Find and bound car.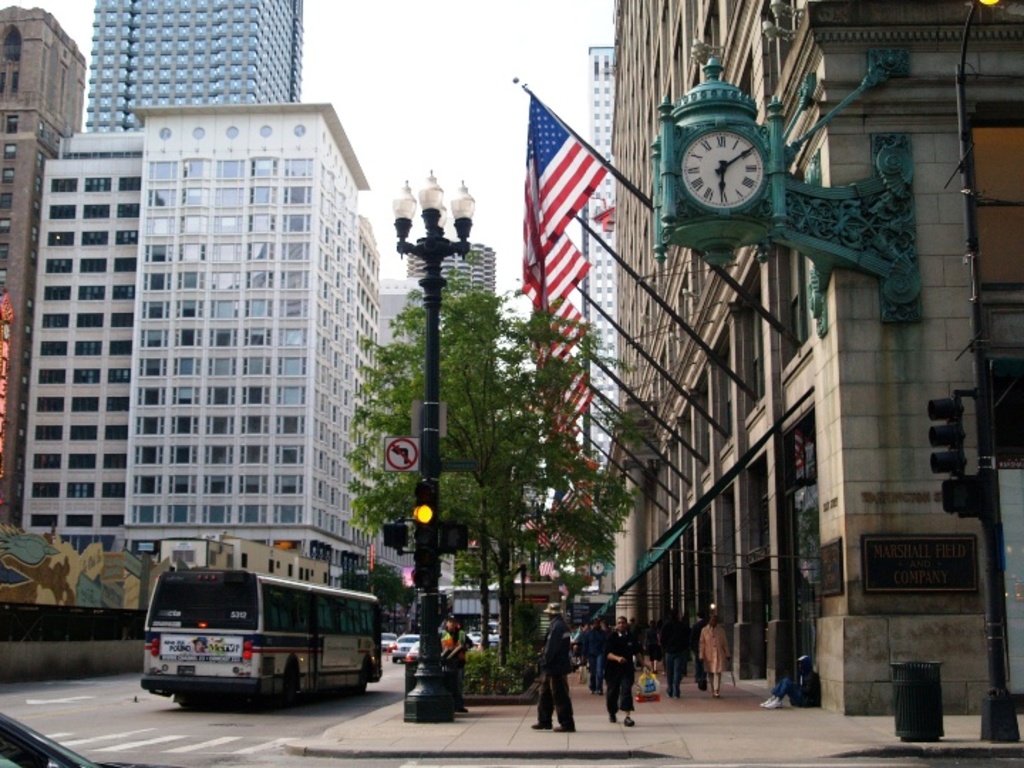
Bound: 375 631 398 656.
